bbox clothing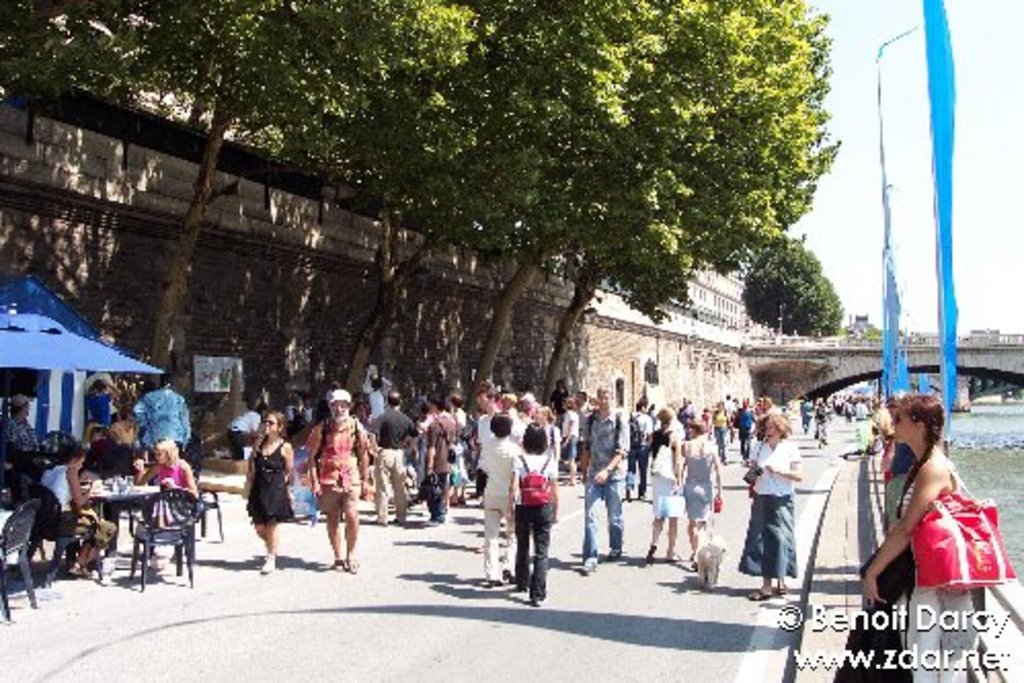
l=739, t=433, r=798, b=570
